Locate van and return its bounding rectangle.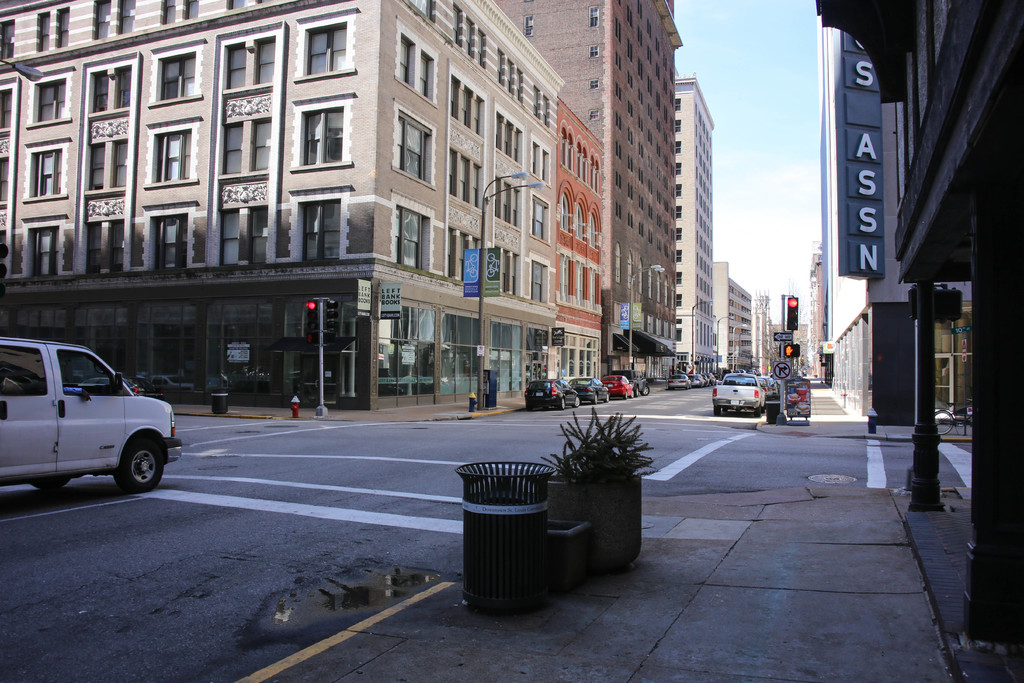
select_region(0, 331, 187, 494).
